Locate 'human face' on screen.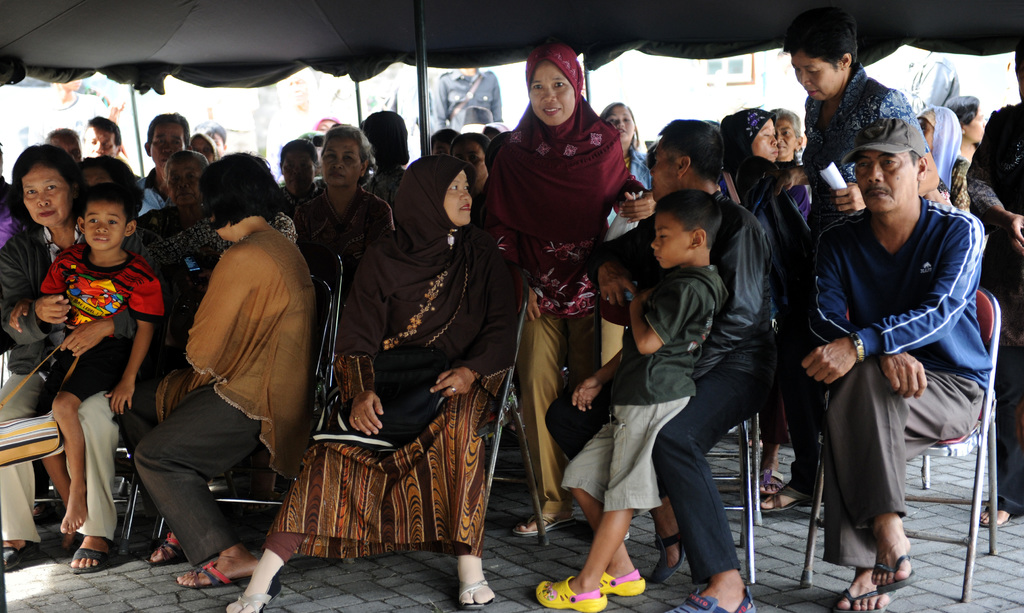
On screen at bbox=[776, 117, 797, 159].
